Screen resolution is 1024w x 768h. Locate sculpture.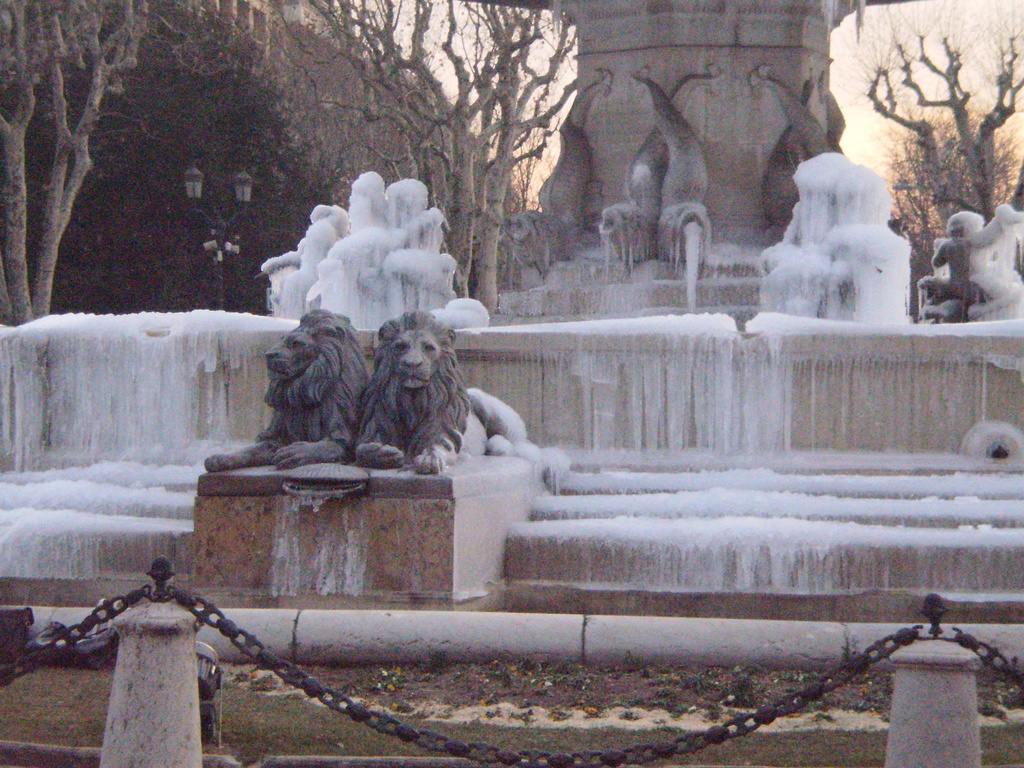
bbox=[350, 307, 488, 479].
